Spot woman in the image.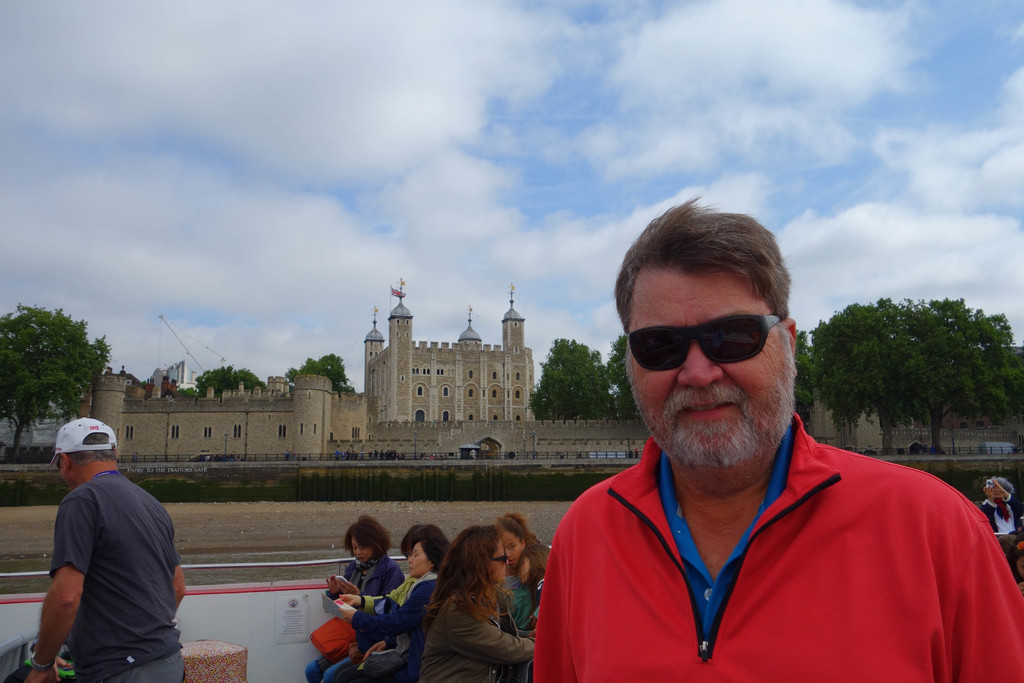
woman found at detection(290, 500, 406, 682).
